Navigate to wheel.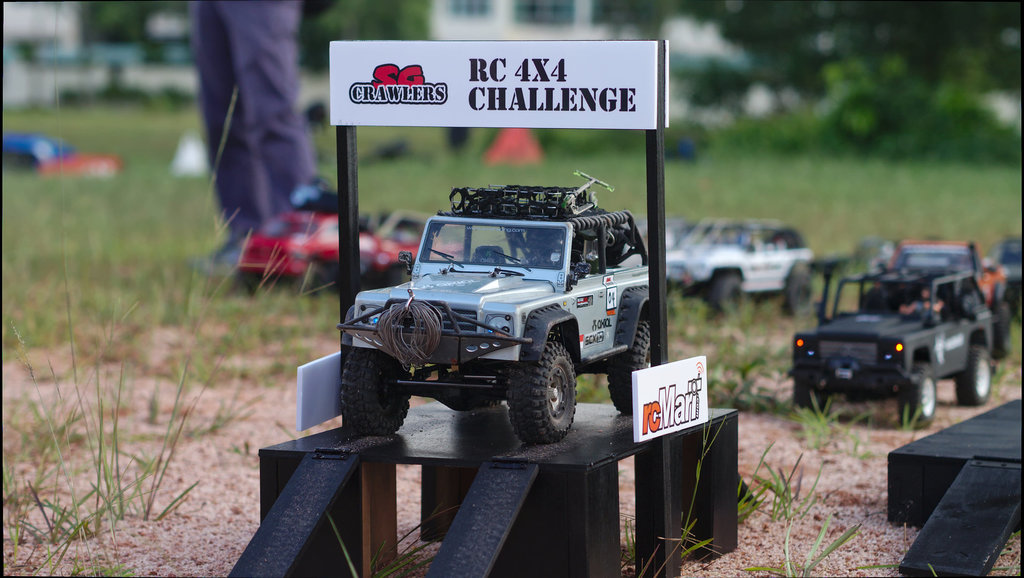
Navigation target: 706,273,749,314.
